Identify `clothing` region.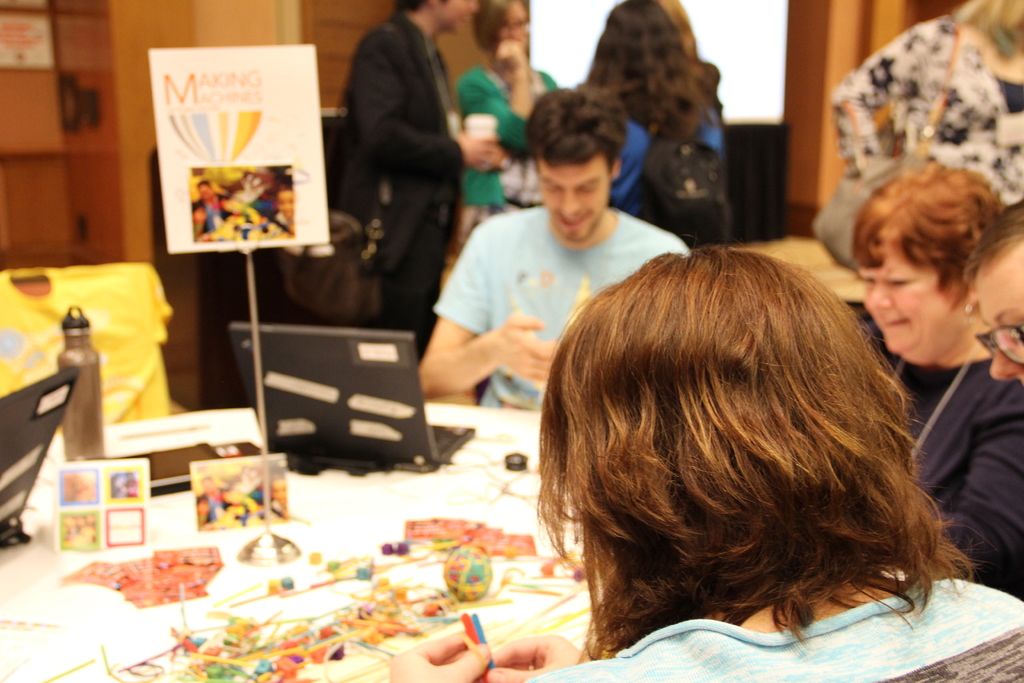
Region: select_region(825, 13, 1023, 208).
